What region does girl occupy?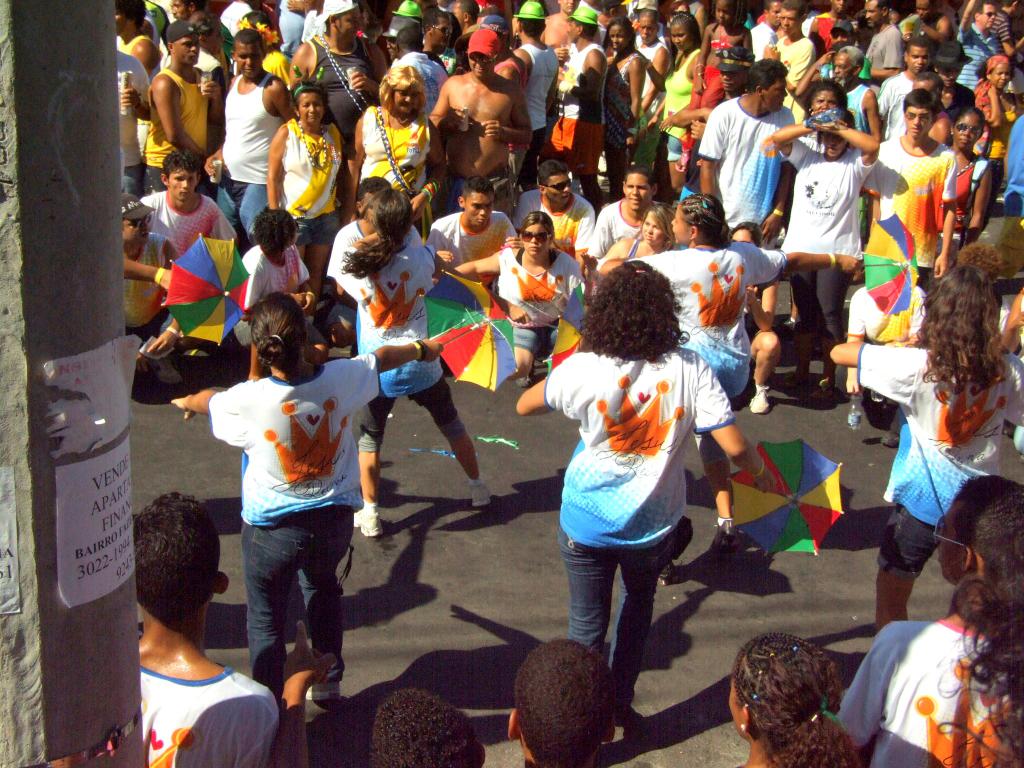
locate(606, 20, 644, 195).
